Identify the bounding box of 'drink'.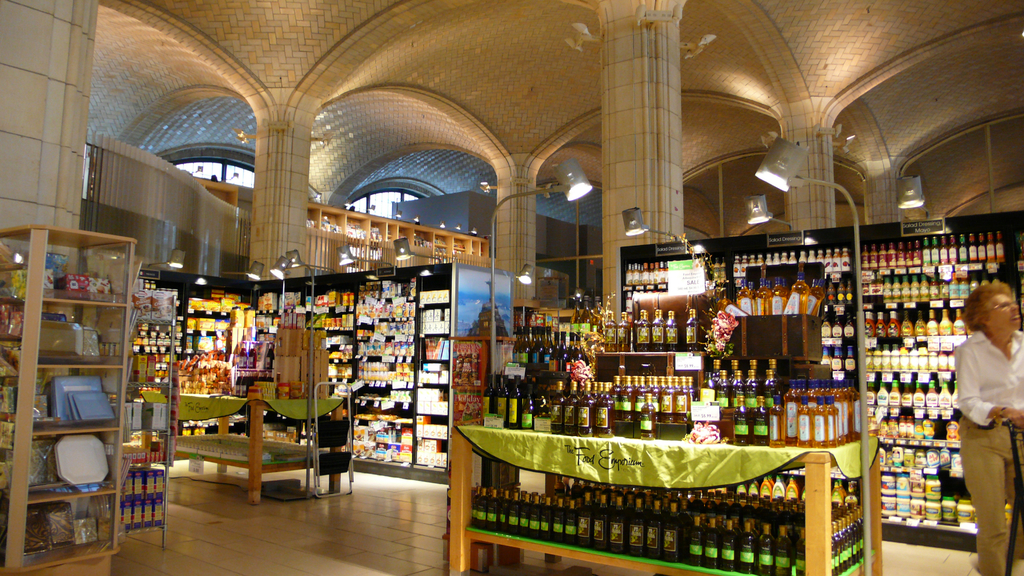
[x1=236, y1=340, x2=250, y2=369].
